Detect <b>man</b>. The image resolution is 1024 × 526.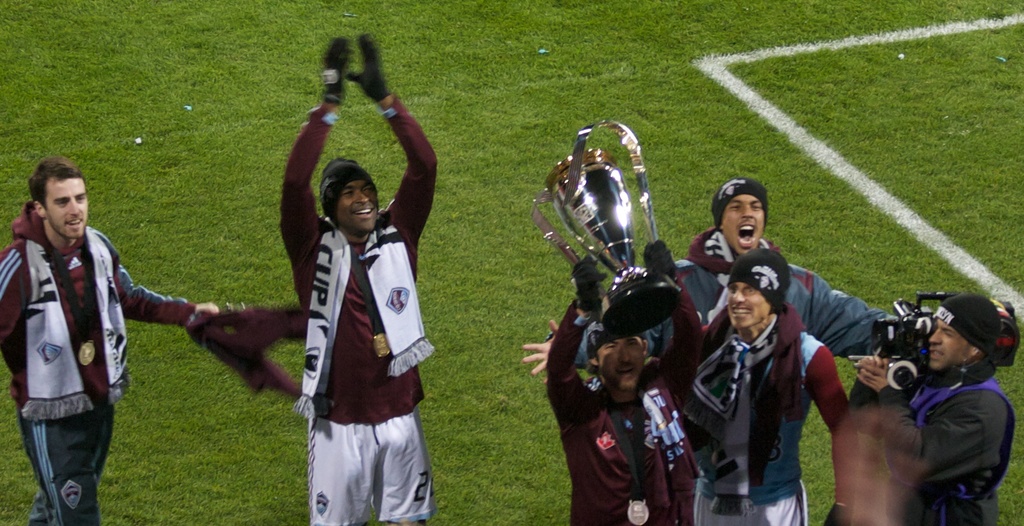
[847,294,1018,525].
